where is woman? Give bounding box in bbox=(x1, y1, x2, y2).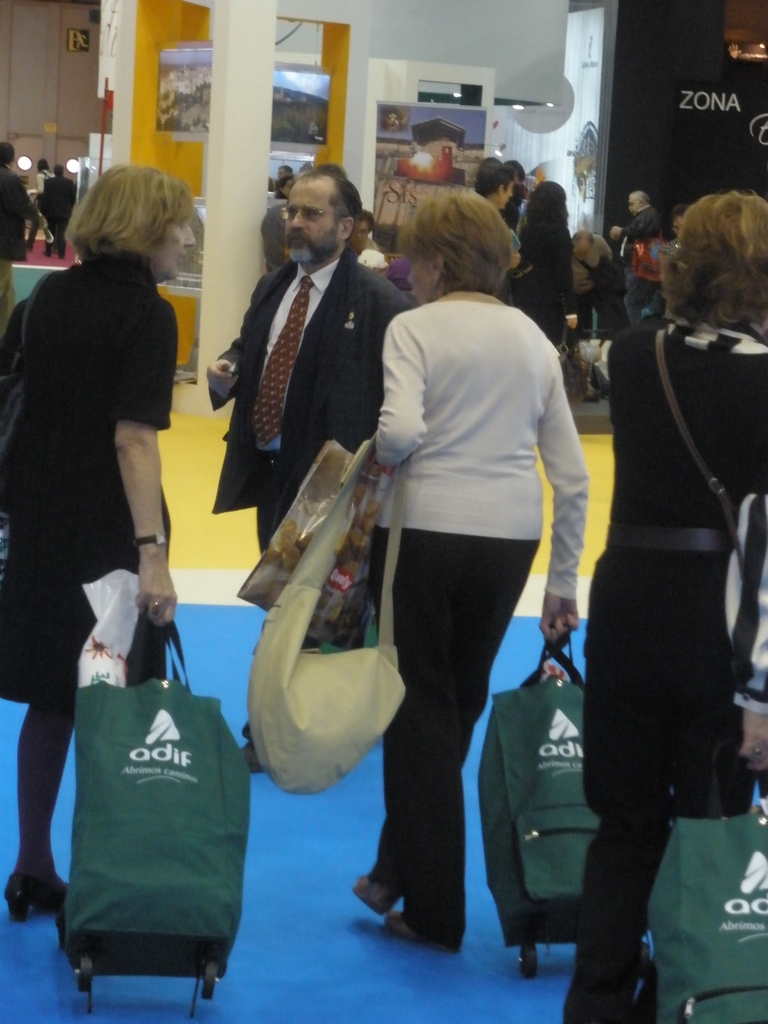
bbox=(0, 167, 197, 917).
